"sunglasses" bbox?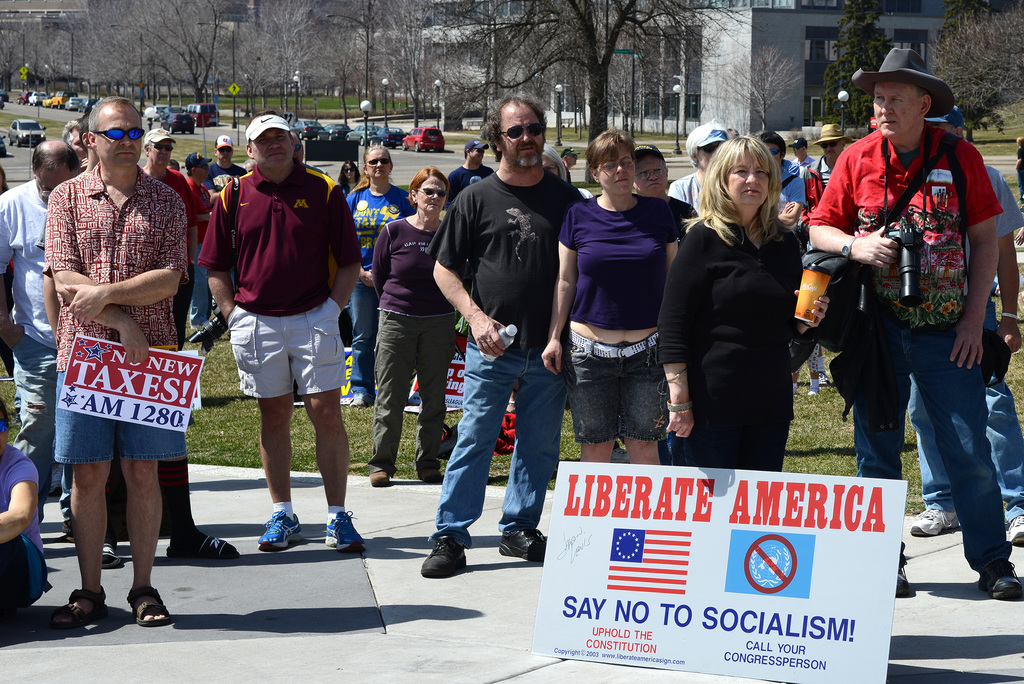
x1=369, y1=153, x2=391, y2=166
